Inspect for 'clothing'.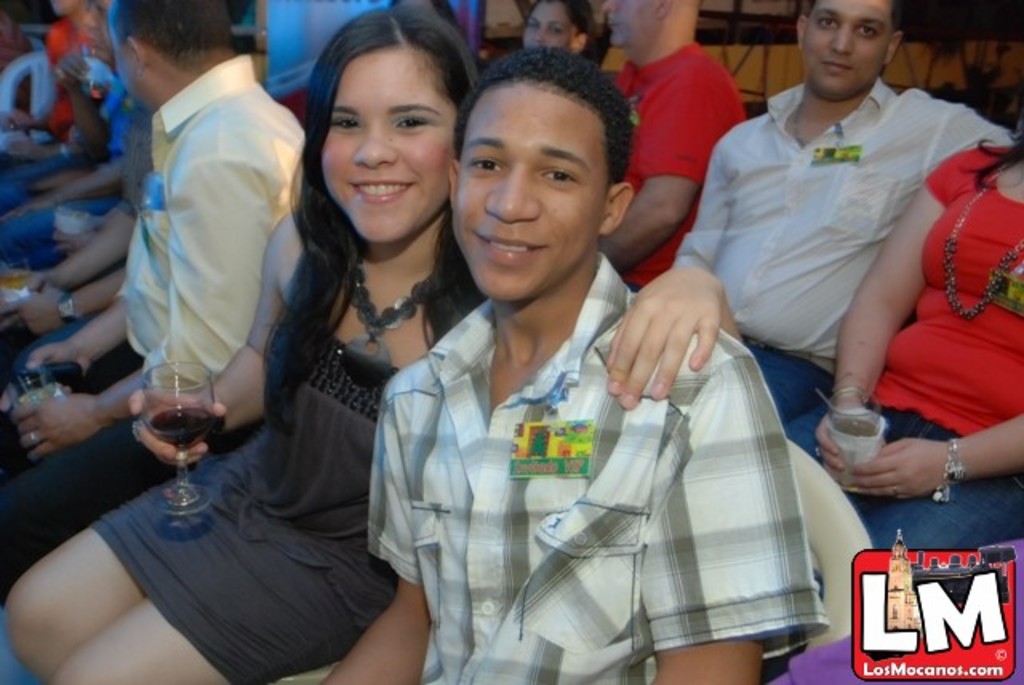
Inspection: pyautogui.locateOnScreen(674, 82, 1022, 456).
